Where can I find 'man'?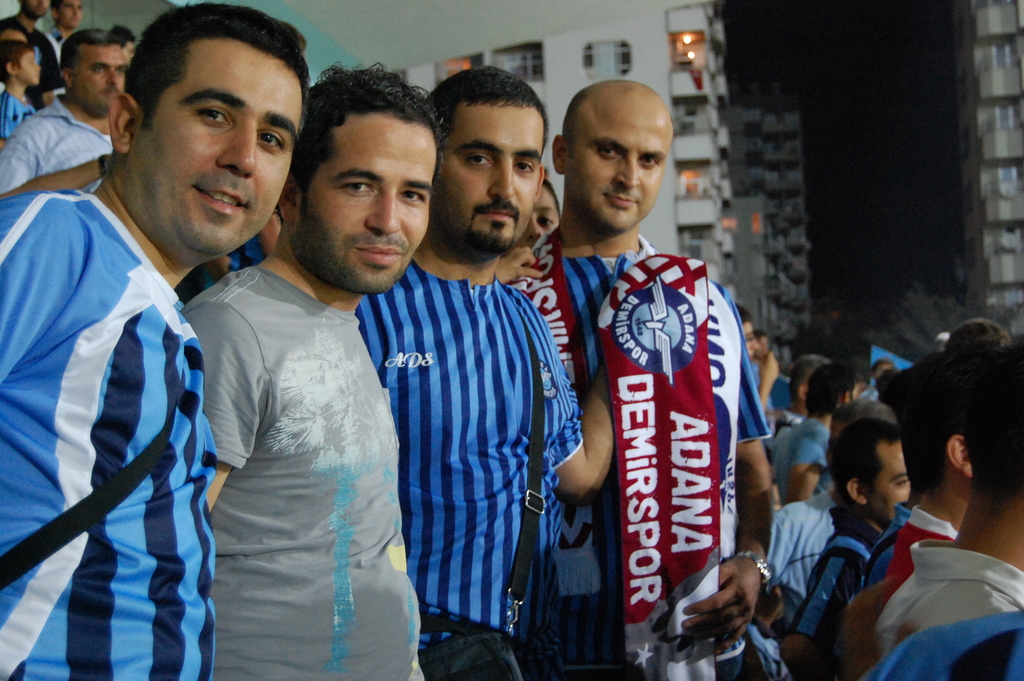
You can find it at (x1=774, y1=361, x2=843, y2=510).
